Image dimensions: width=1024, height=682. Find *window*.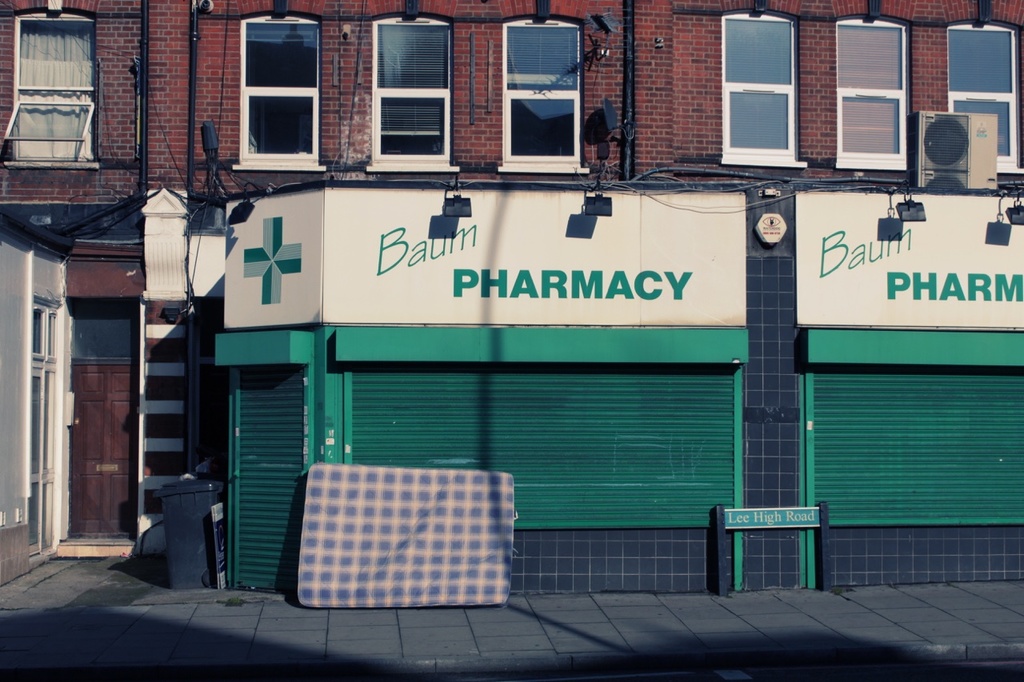
l=722, t=12, r=820, b=166.
